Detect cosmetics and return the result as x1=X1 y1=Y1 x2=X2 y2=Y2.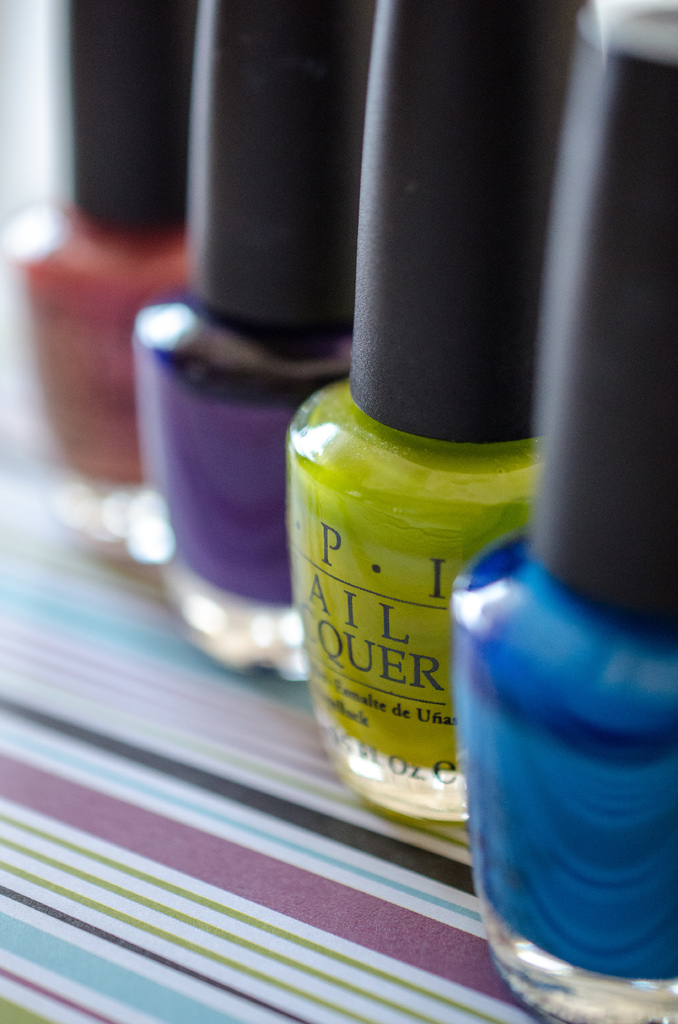
x1=131 y1=0 x2=387 y2=685.
